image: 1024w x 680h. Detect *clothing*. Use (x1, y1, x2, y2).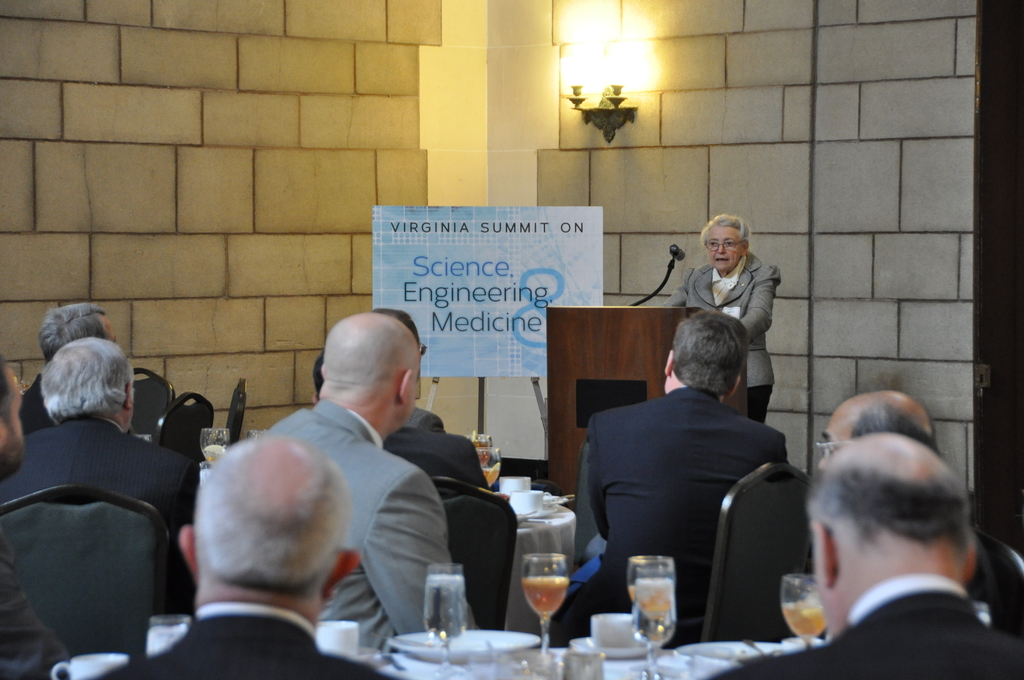
(375, 417, 502, 501).
